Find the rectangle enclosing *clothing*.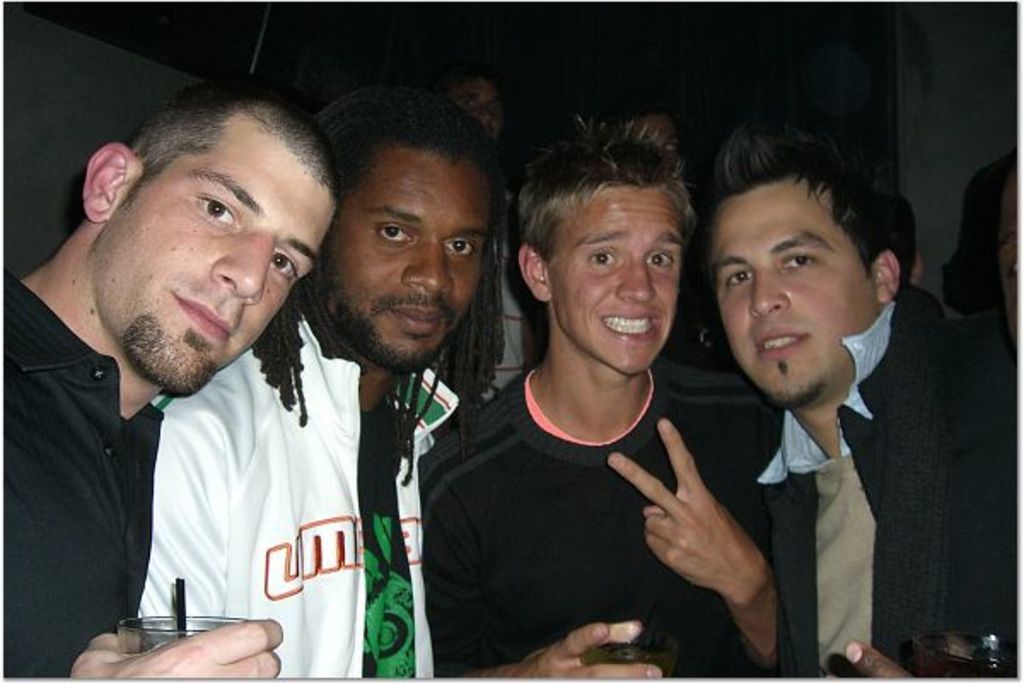
Rect(0, 270, 169, 664).
